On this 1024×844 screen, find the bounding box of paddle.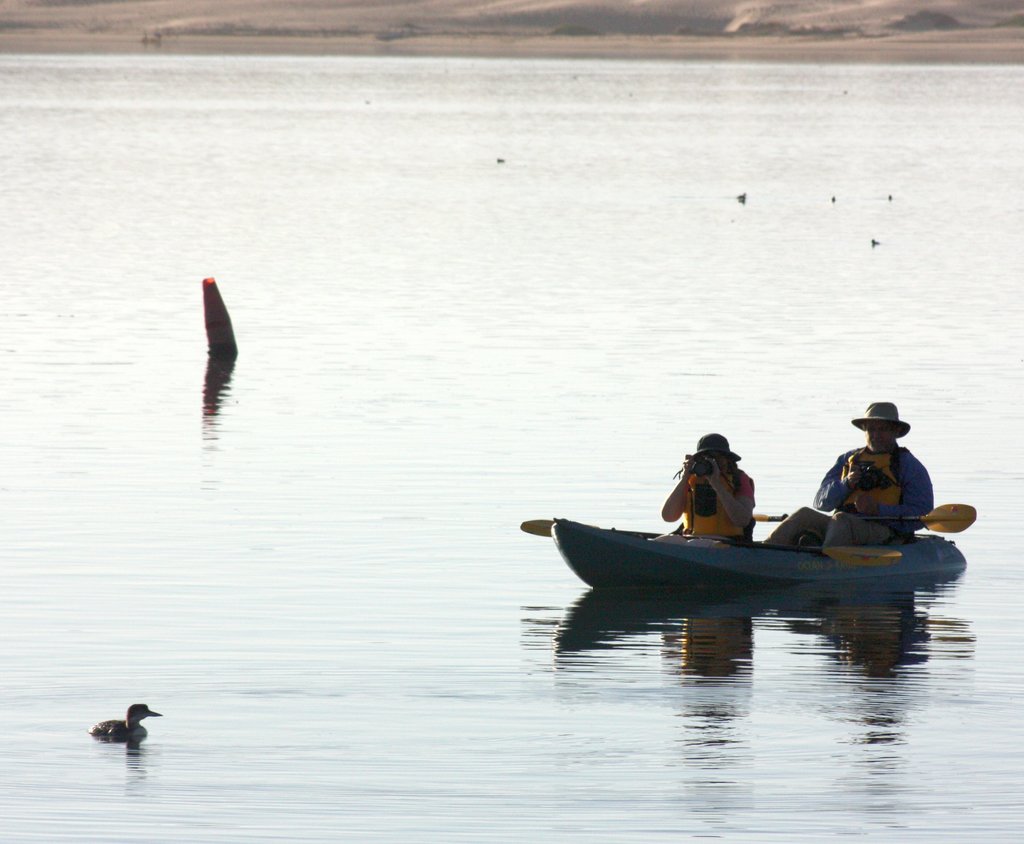
Bounding box: select_region(760, 504, 979, 533).
